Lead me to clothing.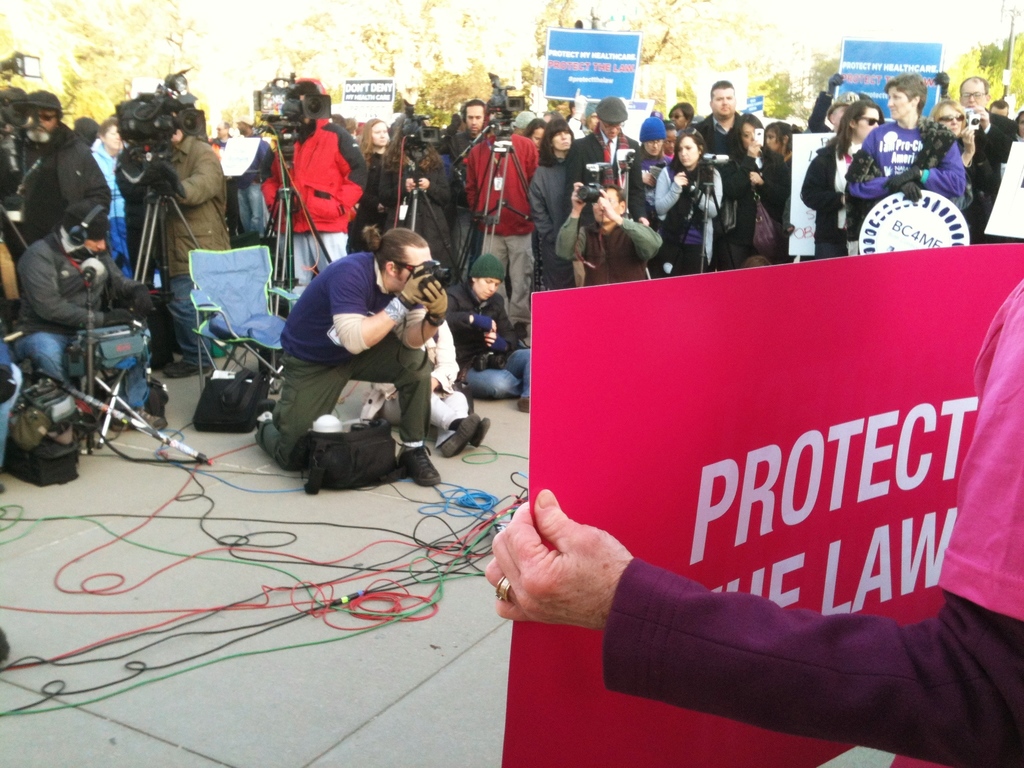
Lead to <bbox>254, 120, 369, 227</bbox>.
